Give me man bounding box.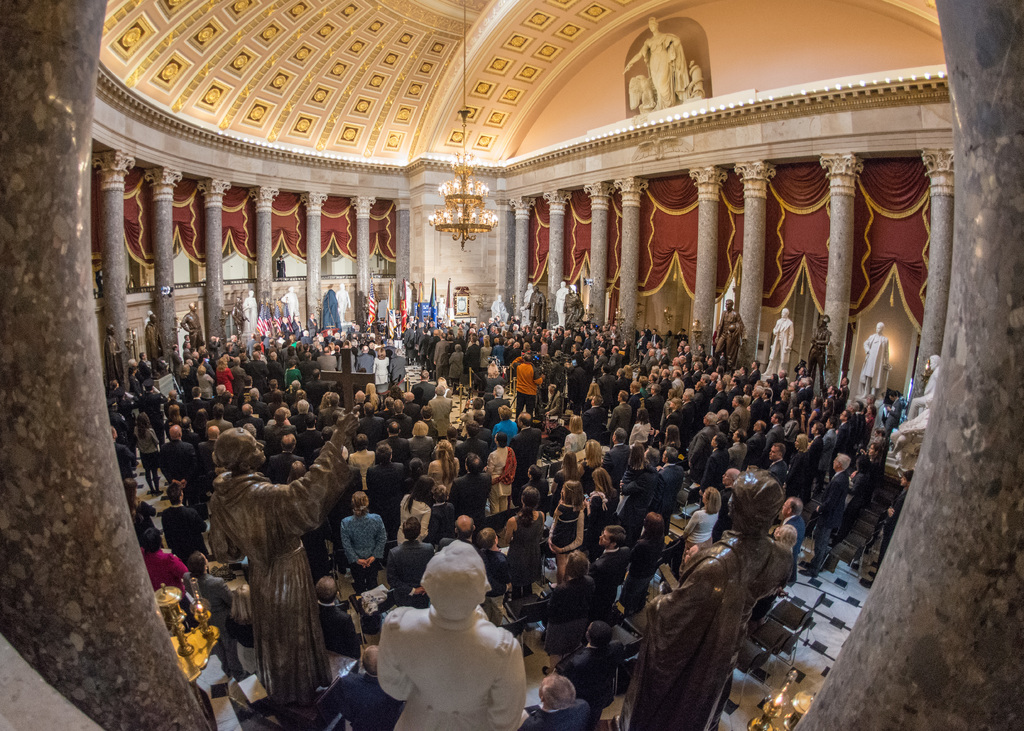
l=239, t=289, r=259, b=337.
